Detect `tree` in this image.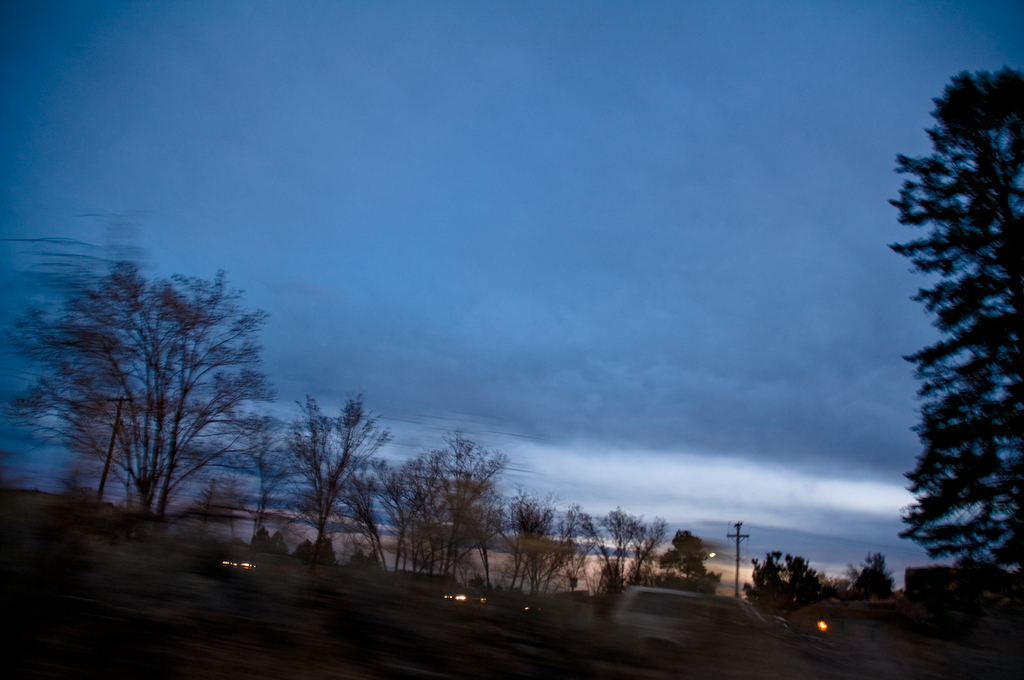
Detection: 881/70/1023/679.
